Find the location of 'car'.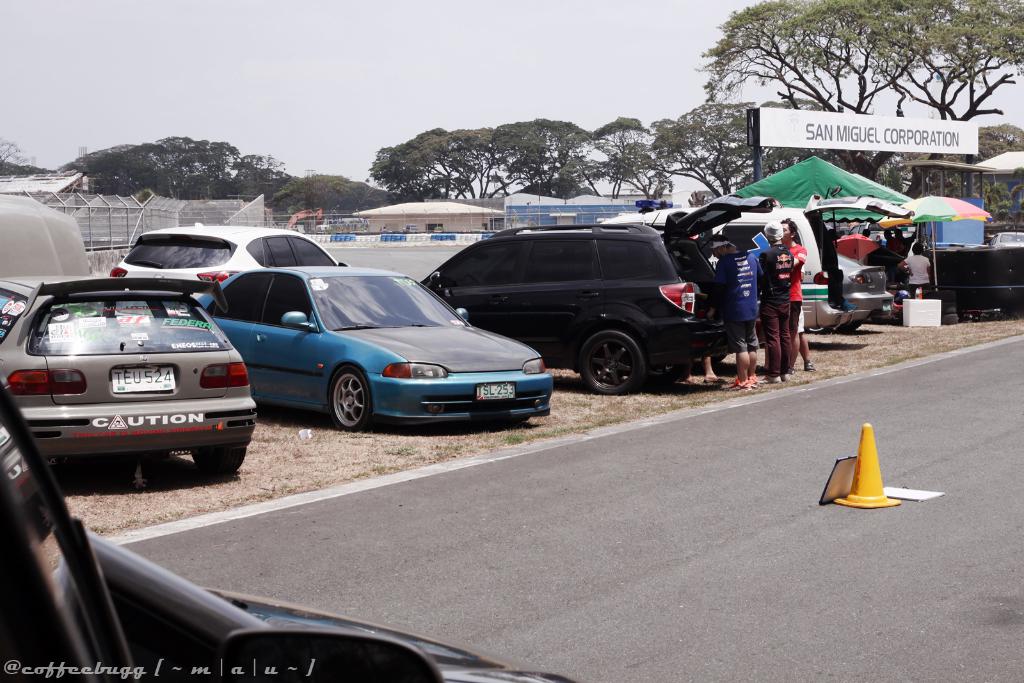
Location: bbox=(110, 220, 351, 319).
